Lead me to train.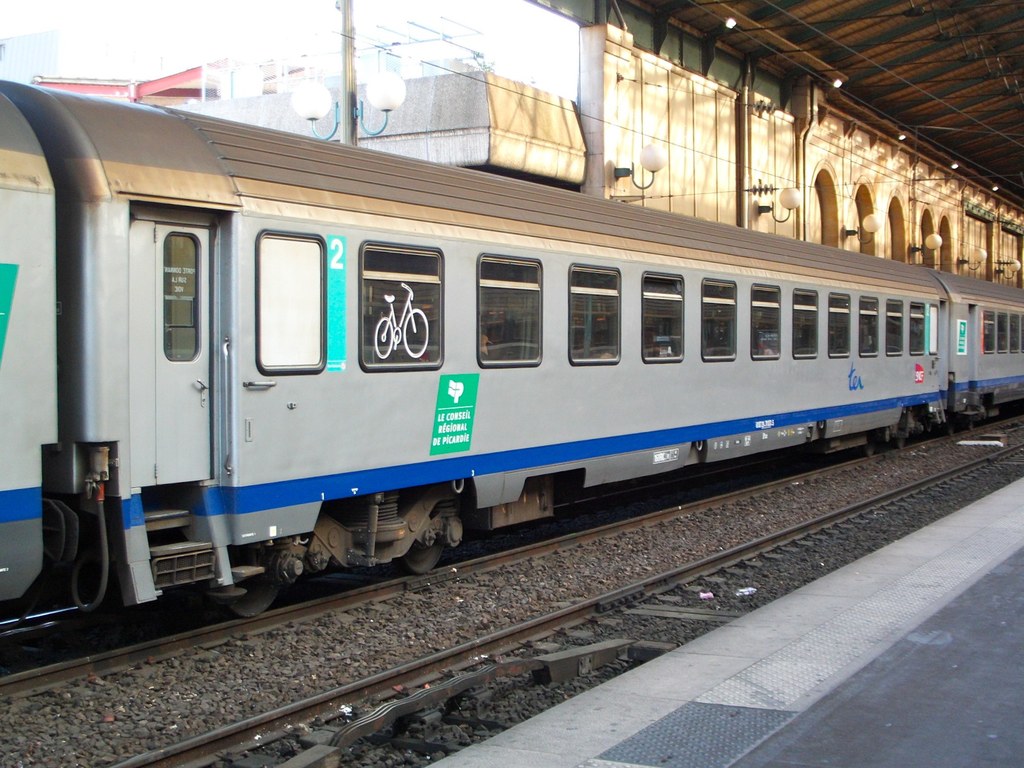
Lead to x1=0, y1=79, x2=1023, y2=623.
